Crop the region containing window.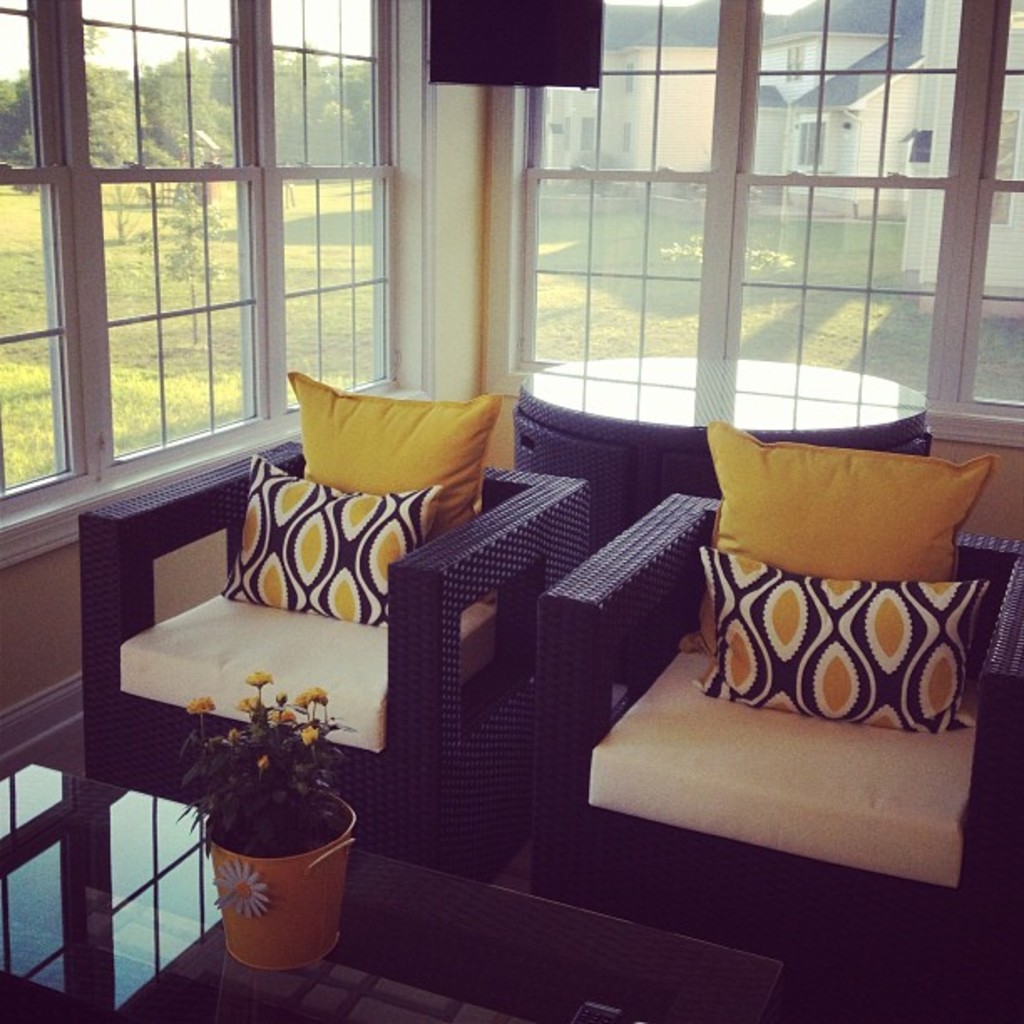
Crop region: box(577, 114, 596, 162).
